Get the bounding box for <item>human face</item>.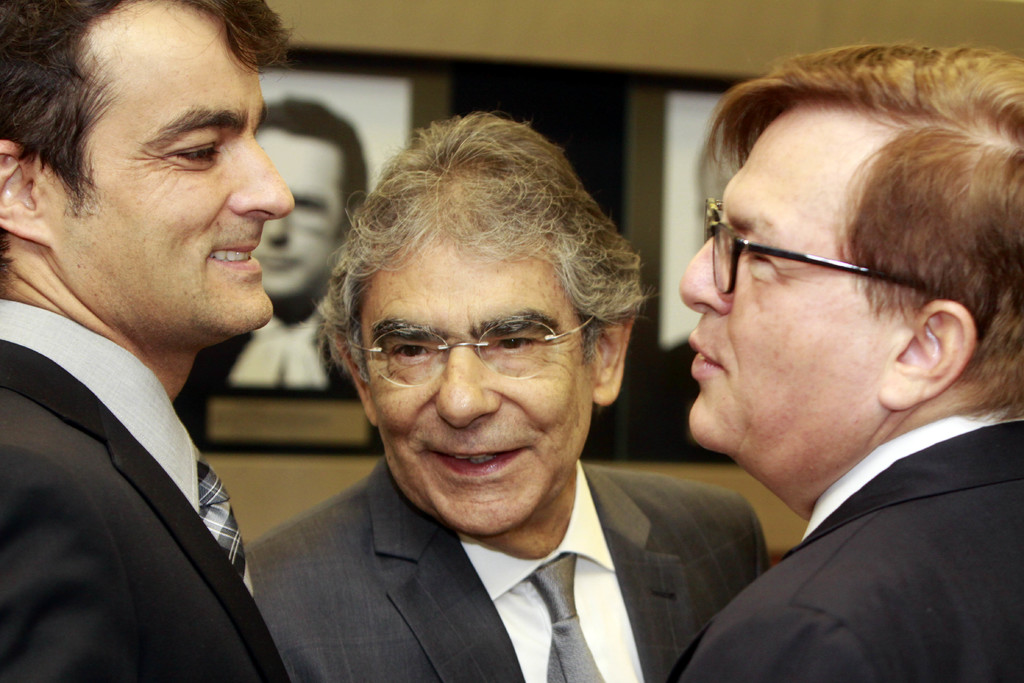
select_region(676, 102, 894, 484).
